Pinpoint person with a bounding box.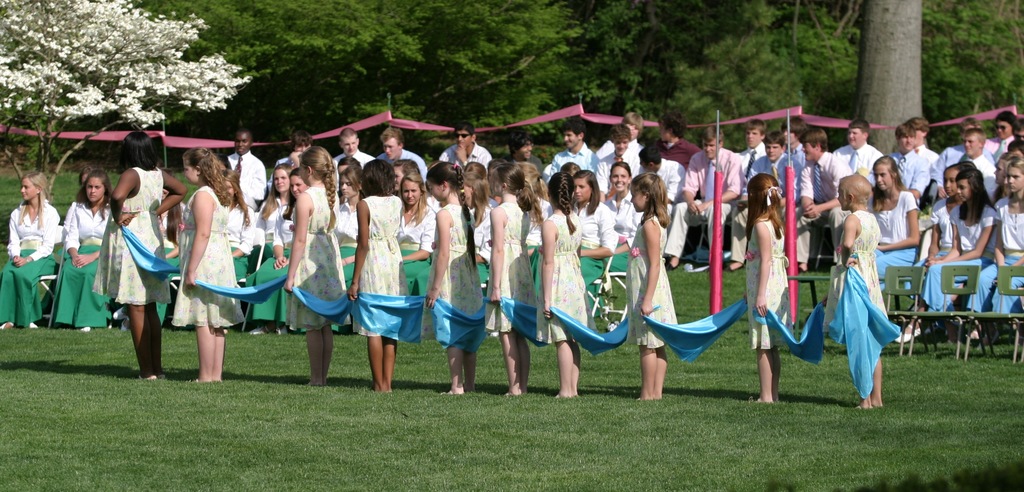
Rect(623, 162, 679, 401).
